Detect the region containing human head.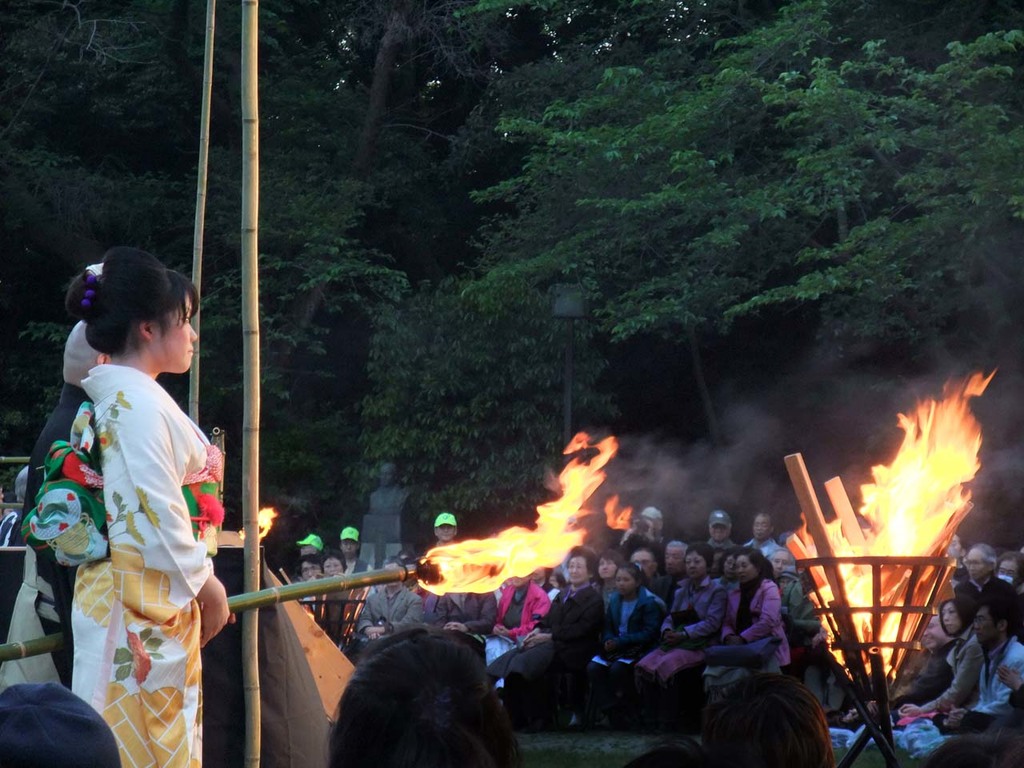
[62,251,214,370].
